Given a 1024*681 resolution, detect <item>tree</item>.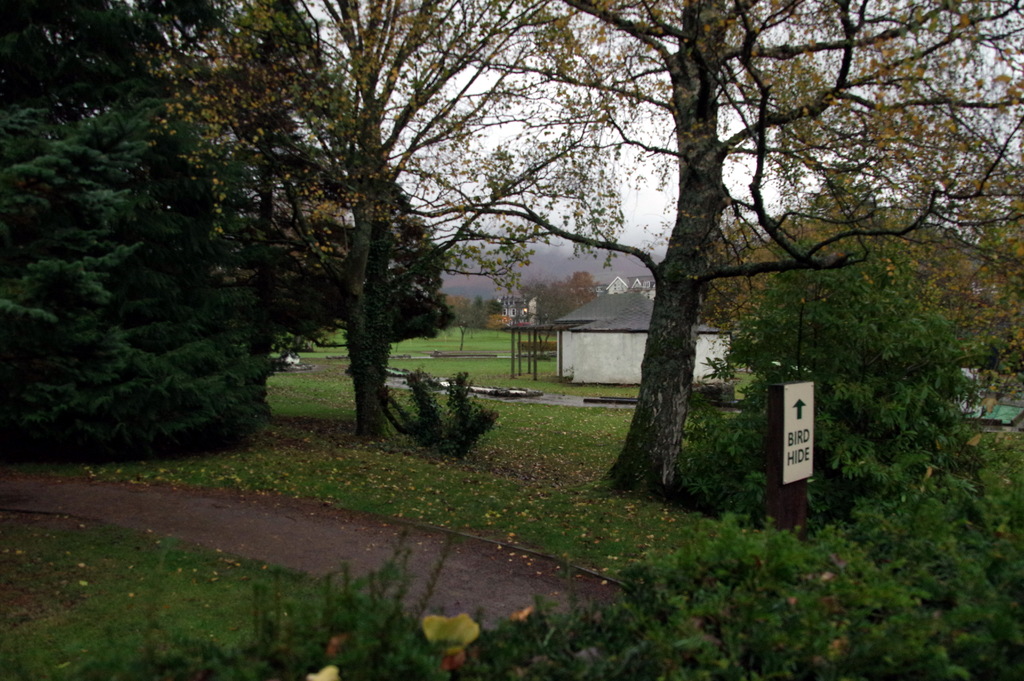
x1=948 y1=165 x2=1023 y2=290.
